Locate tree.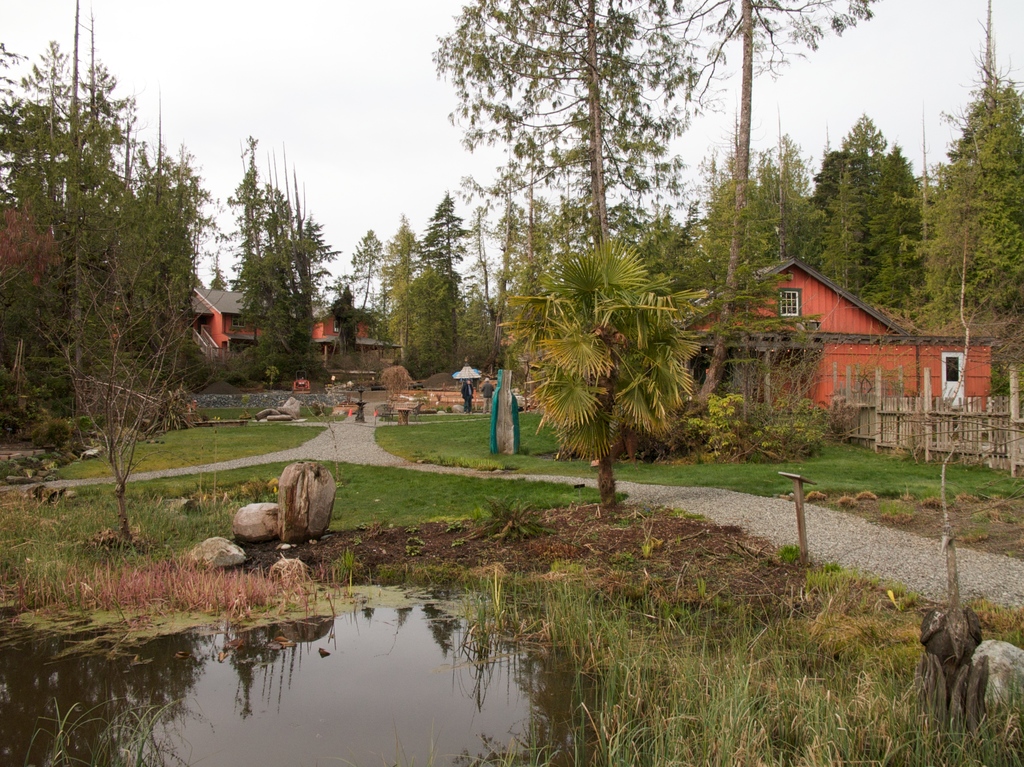
Bounding box: bbox=(508, 202, 726, 509).
